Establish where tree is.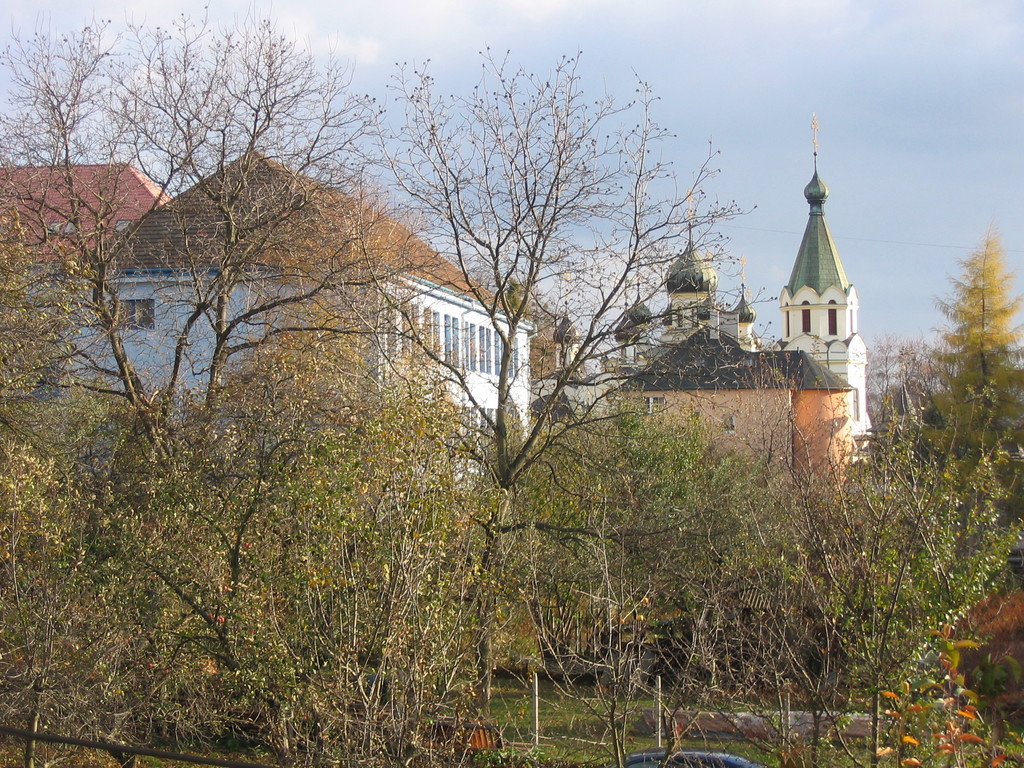
Established at l=0, t=3, r=382, b=501.
